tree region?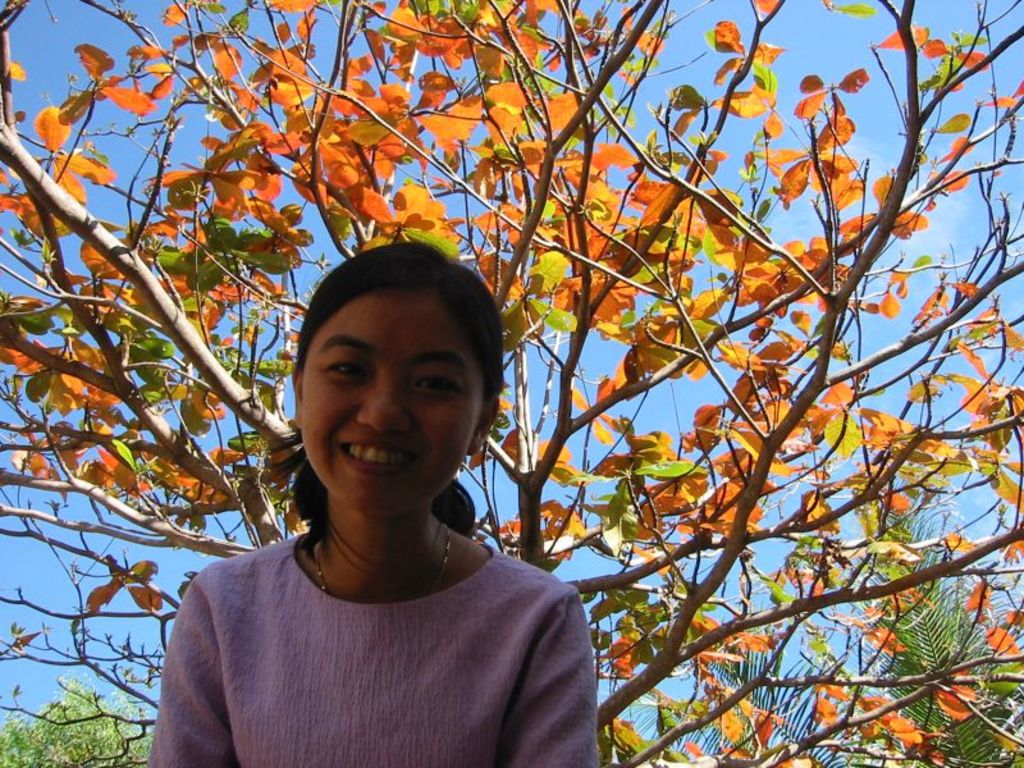
box(0, 0, 1015, 767)
